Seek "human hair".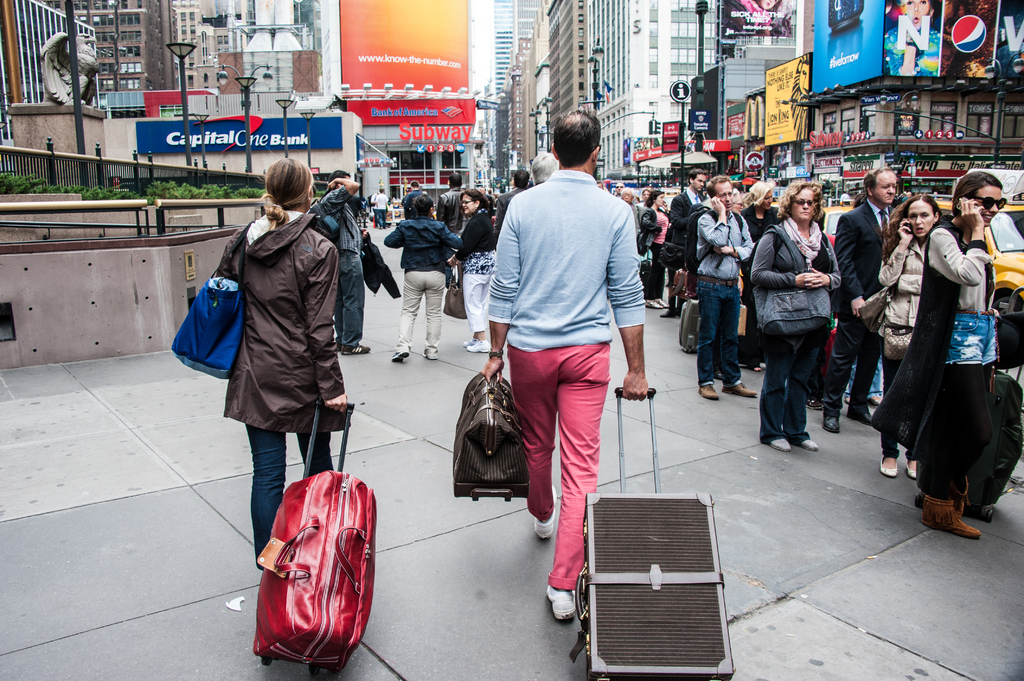
[460, 189, 493, 210].
